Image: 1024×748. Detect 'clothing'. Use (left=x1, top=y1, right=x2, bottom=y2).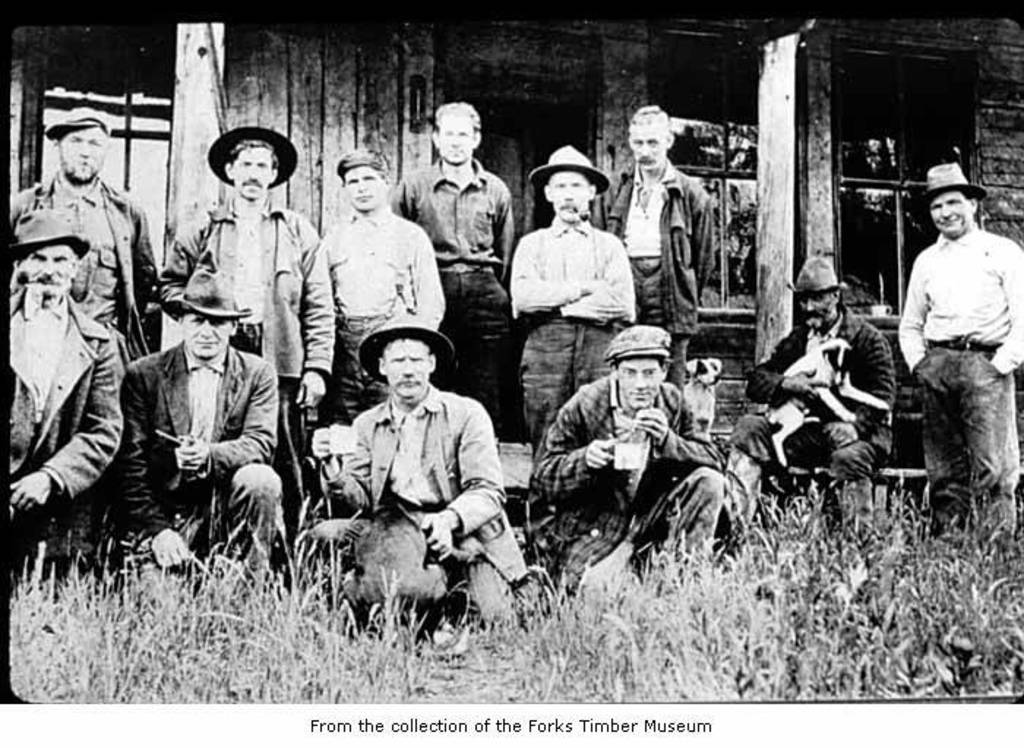
(left=726, top=293, right=894, bottom=531).
